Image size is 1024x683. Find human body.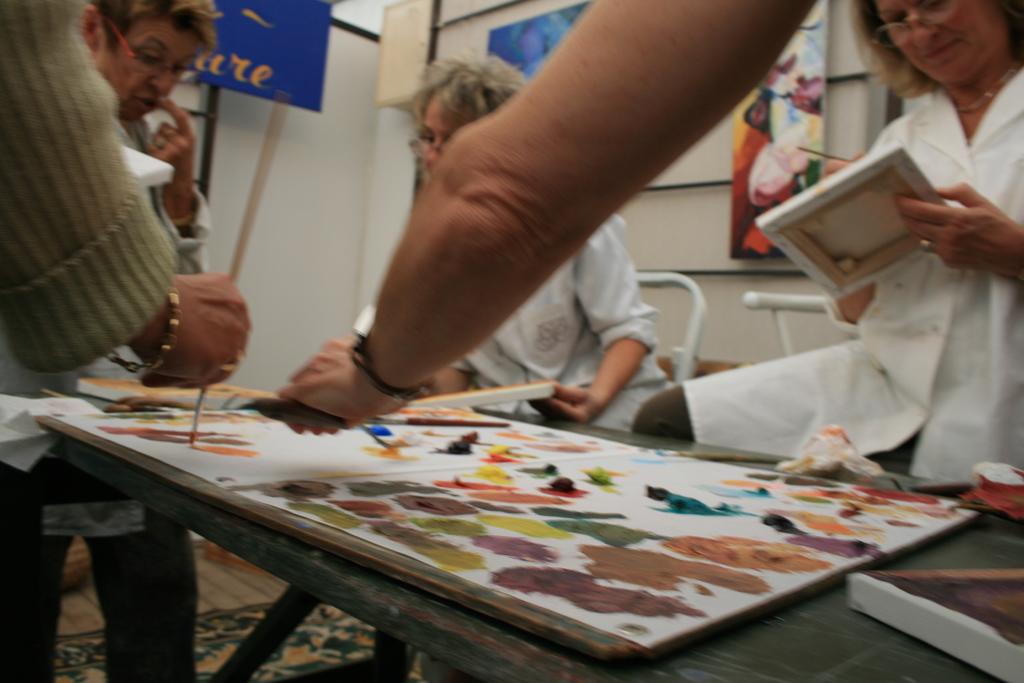
637/0/1023/508.
